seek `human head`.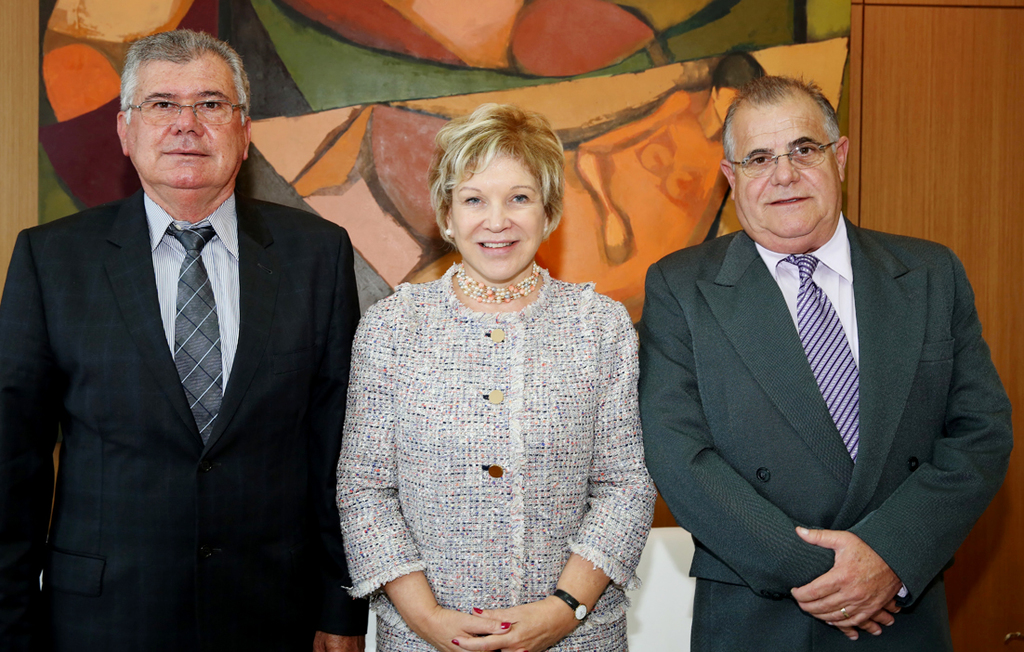
x1=715, y1=77, x2=852, y2=252.
